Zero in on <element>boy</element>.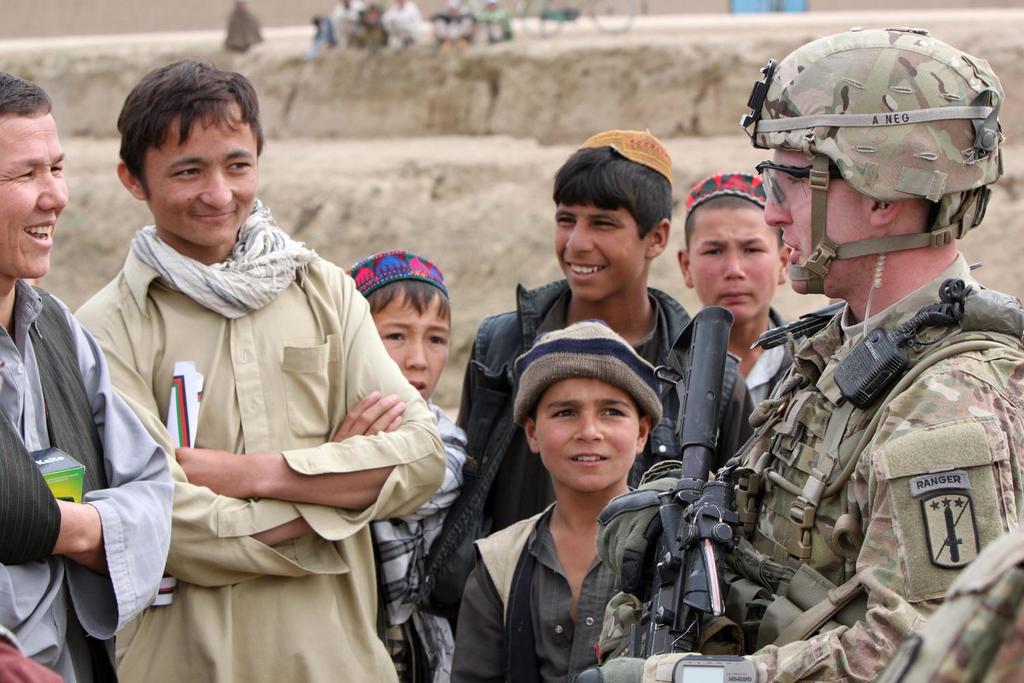
Zeroed in: bbox=[409, 122, 761, 613].
